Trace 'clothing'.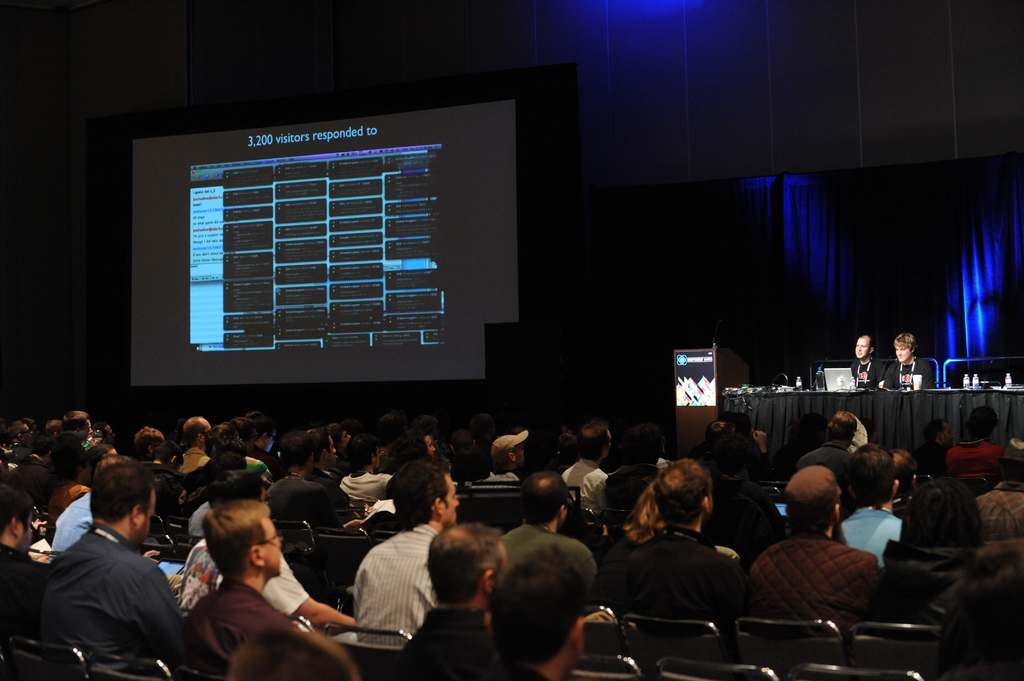
Traced to select_region(836, 502, 920, 549).
